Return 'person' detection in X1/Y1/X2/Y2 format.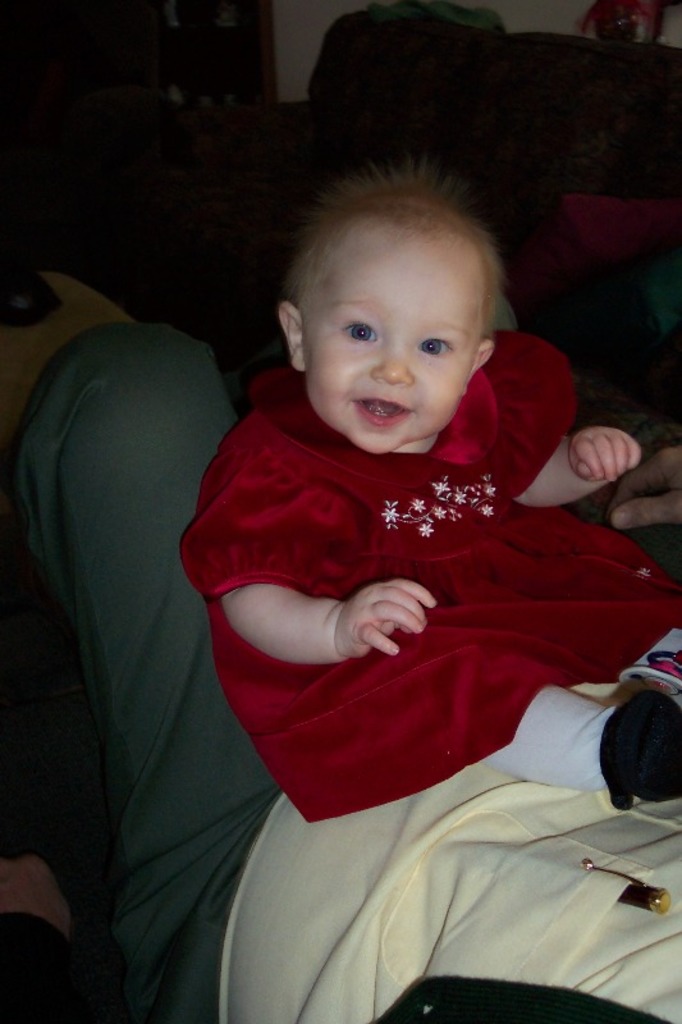
179/148/681/826.
